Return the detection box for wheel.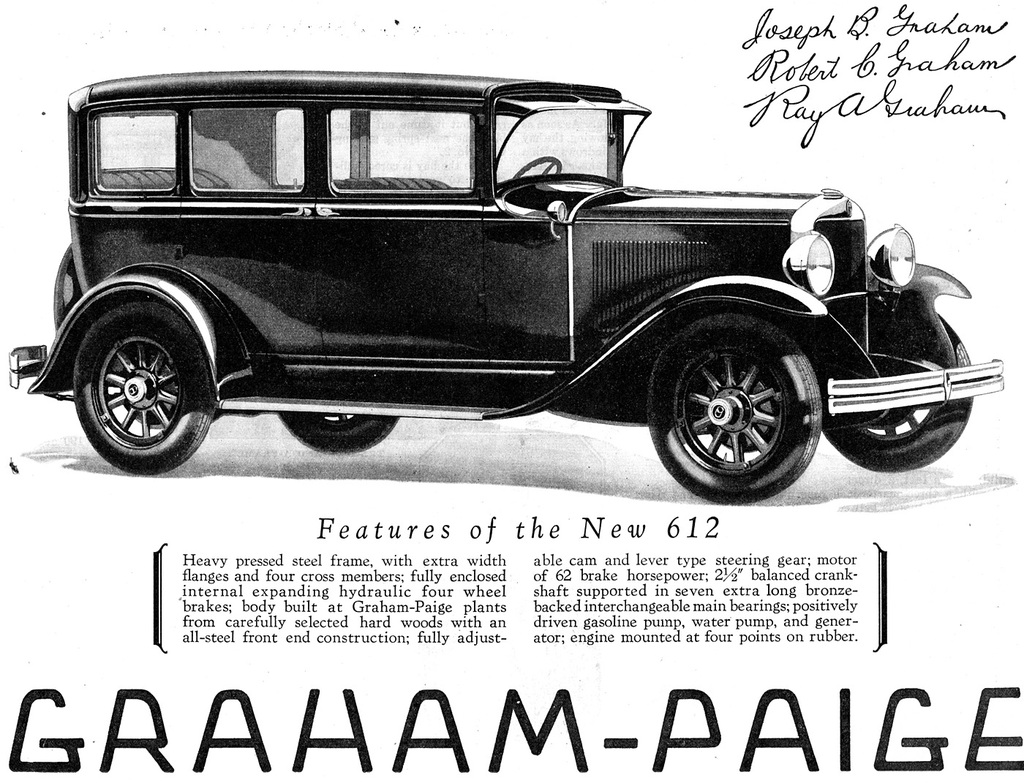
(x1=824, y1=310, x2=973, y2=474).
